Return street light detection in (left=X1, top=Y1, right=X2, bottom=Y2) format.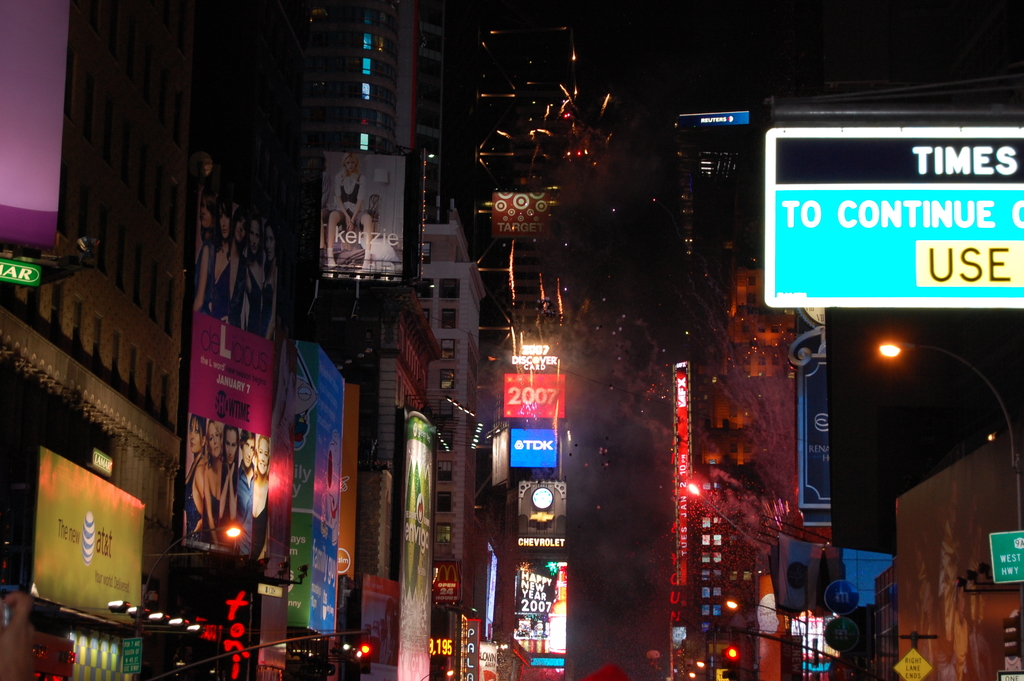
(left=719, top=584, right=821, bottom=680).
